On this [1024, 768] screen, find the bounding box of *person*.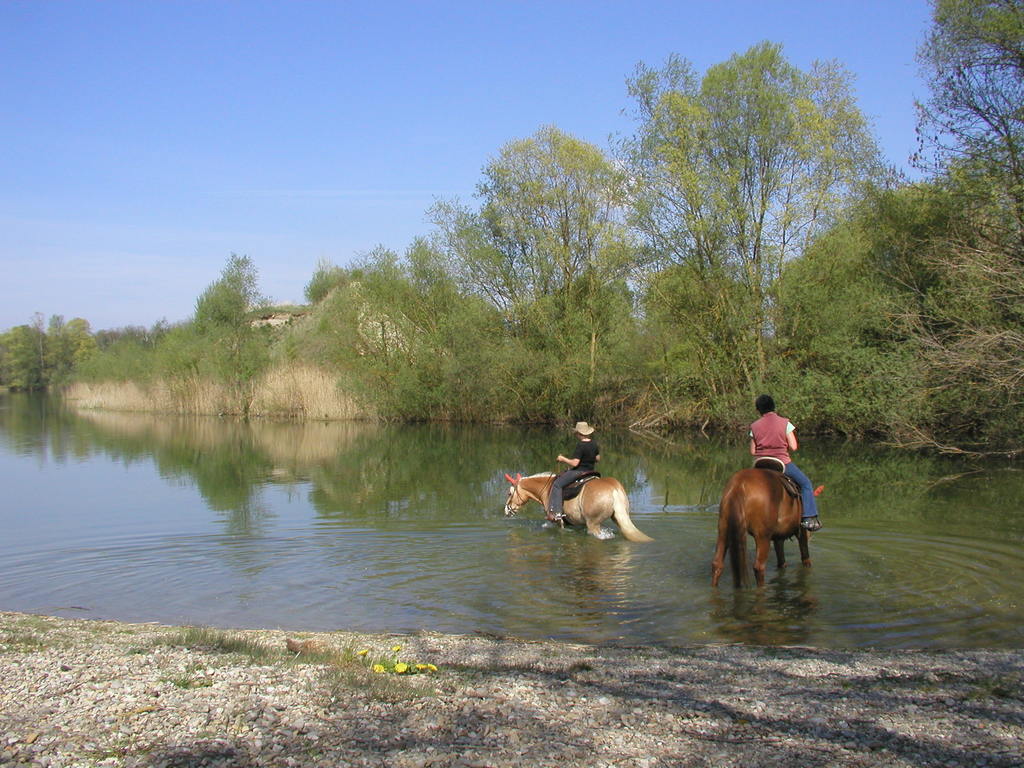
Bounding box: bbox(548, 434, 605, 522).
